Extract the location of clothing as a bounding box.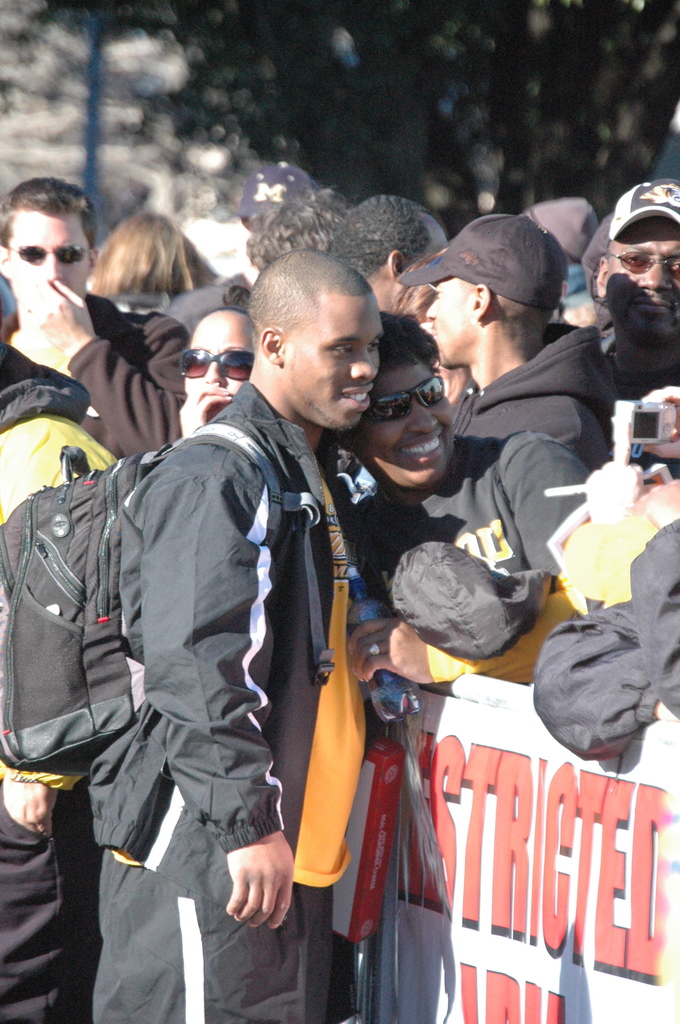
locate(83, 400, 391, 1023).
